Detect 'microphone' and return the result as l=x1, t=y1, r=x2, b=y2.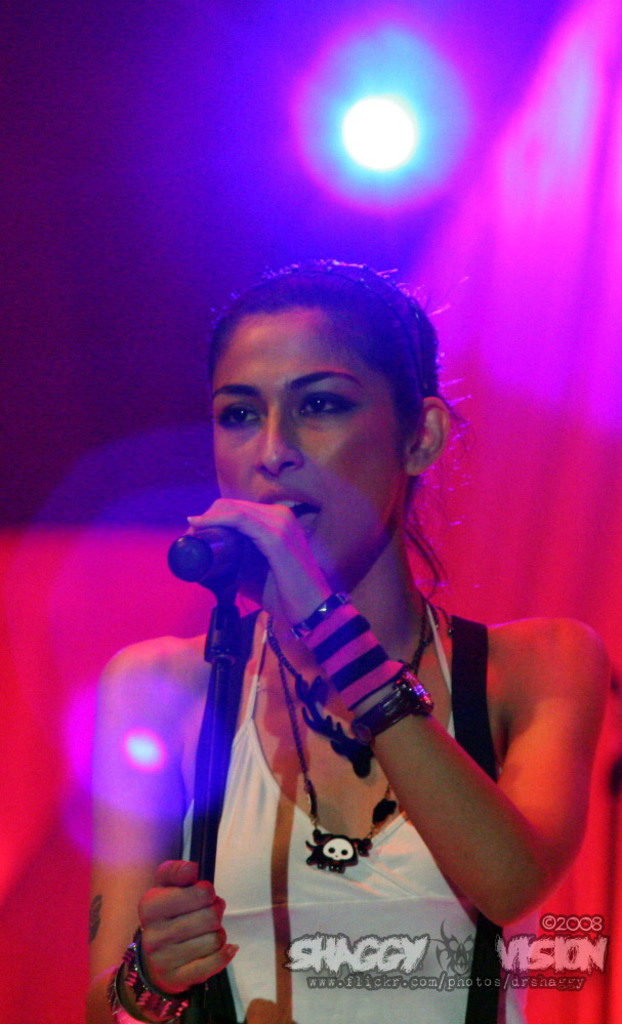
l=157, t=495, r=346, b=601.
